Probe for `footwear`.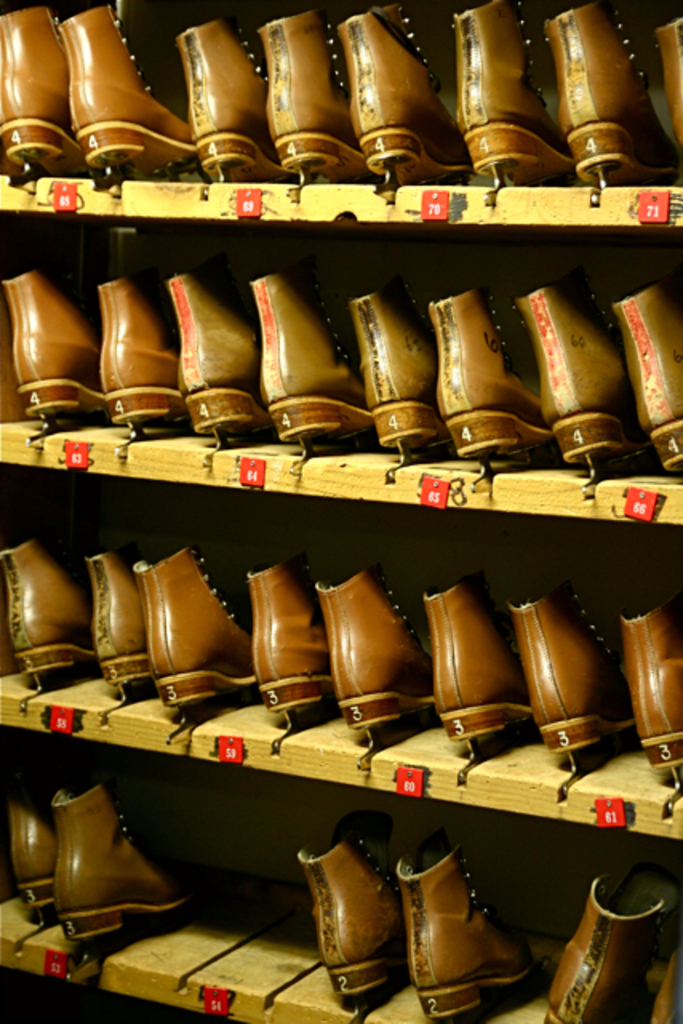
Probe result: rect(363, 283, 453, 461).
